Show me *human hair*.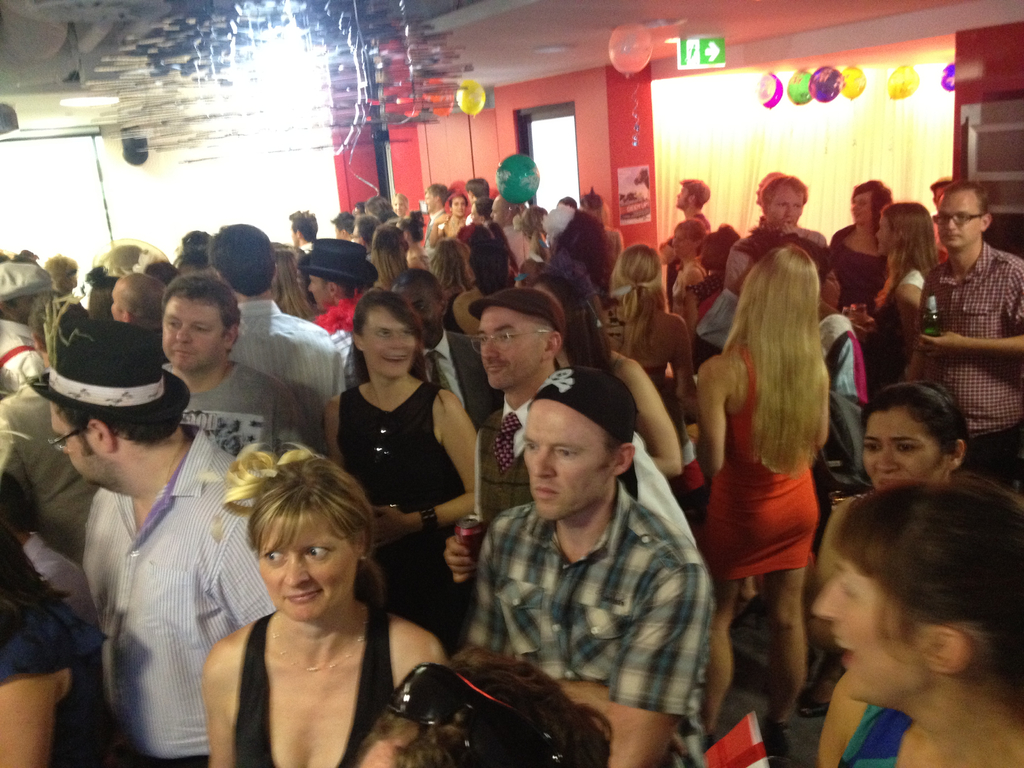
*human hair* is here: <bbox>821, 470, 993, 702</bbox>.
